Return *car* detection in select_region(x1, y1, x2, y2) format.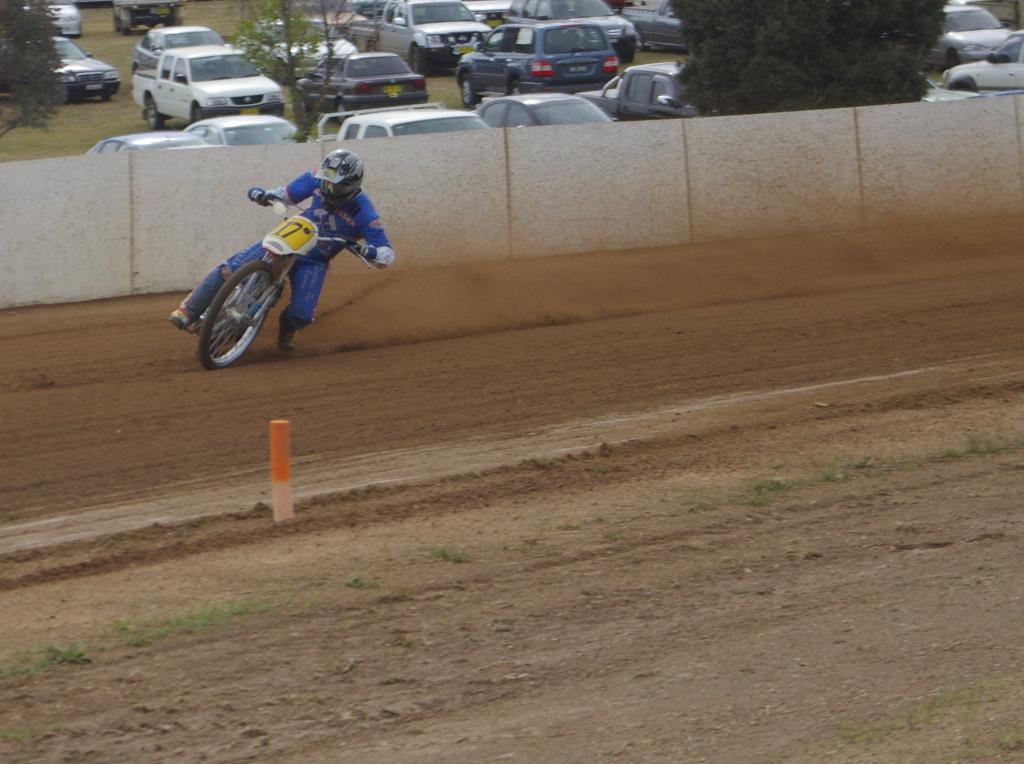
select_region(481, 95, 617, 127).
